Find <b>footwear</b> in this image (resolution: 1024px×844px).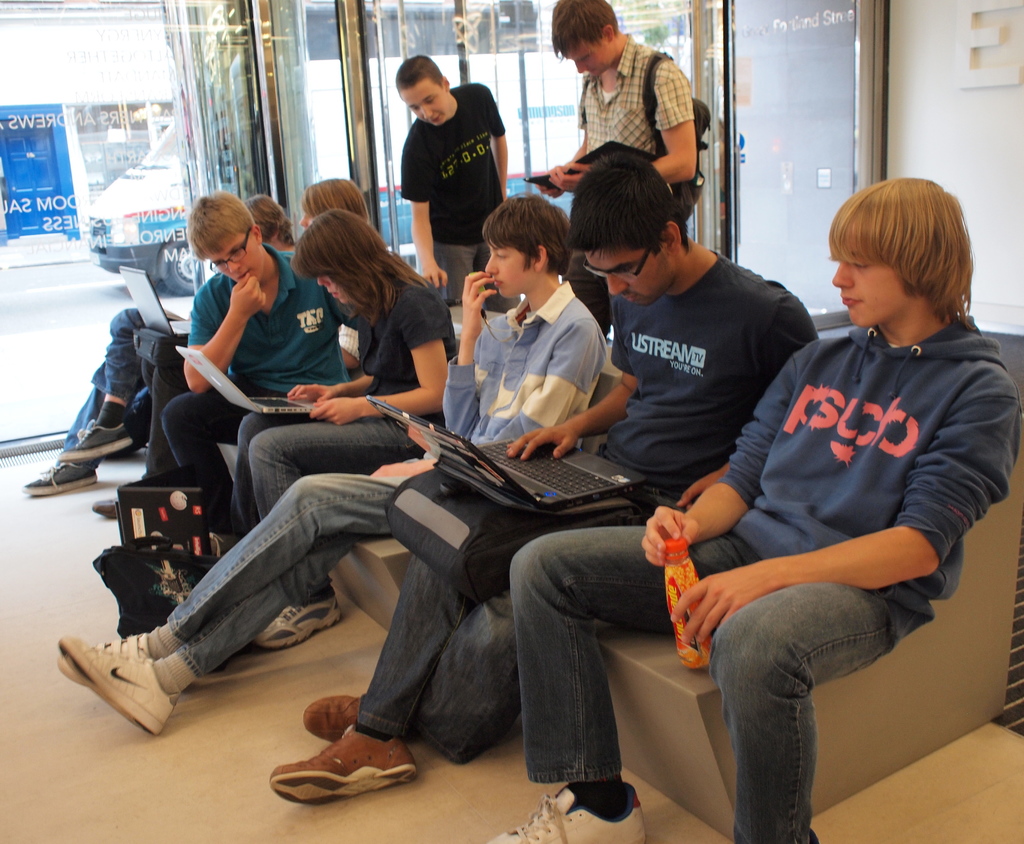
[303, 695, 364, 745].
